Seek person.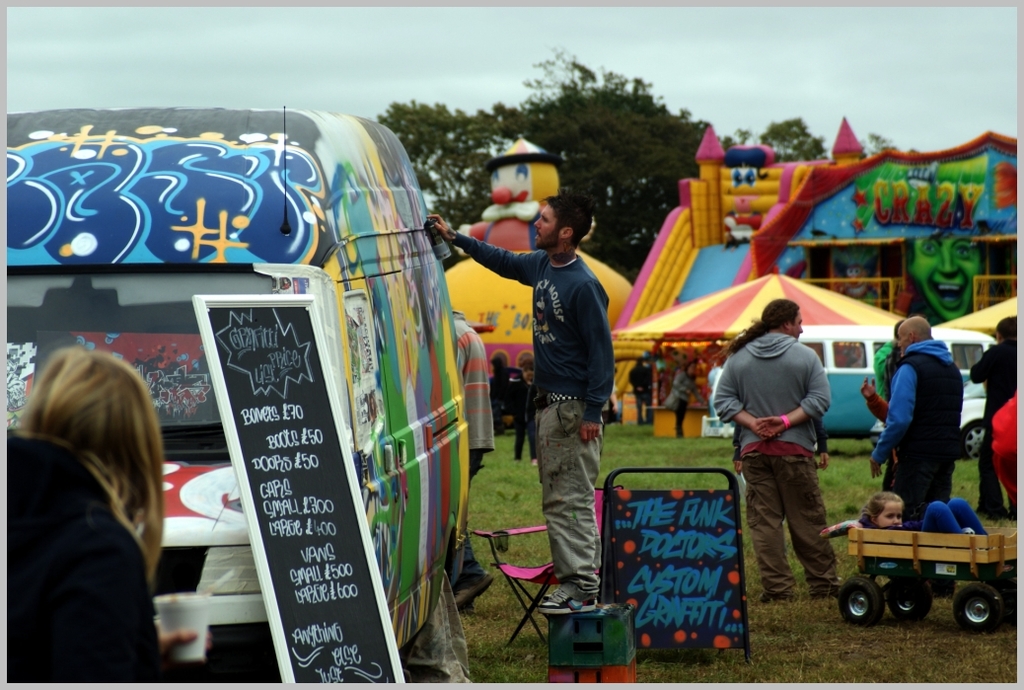
bbox=[511, 364, 534, 464].
